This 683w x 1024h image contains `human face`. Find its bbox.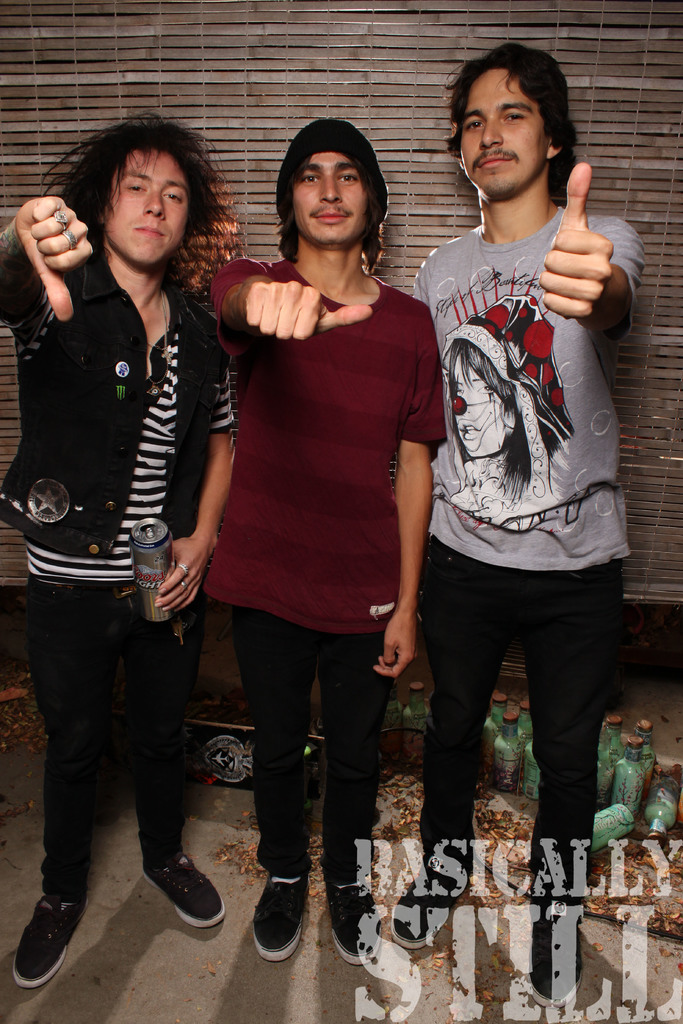
101:145:190:267.
